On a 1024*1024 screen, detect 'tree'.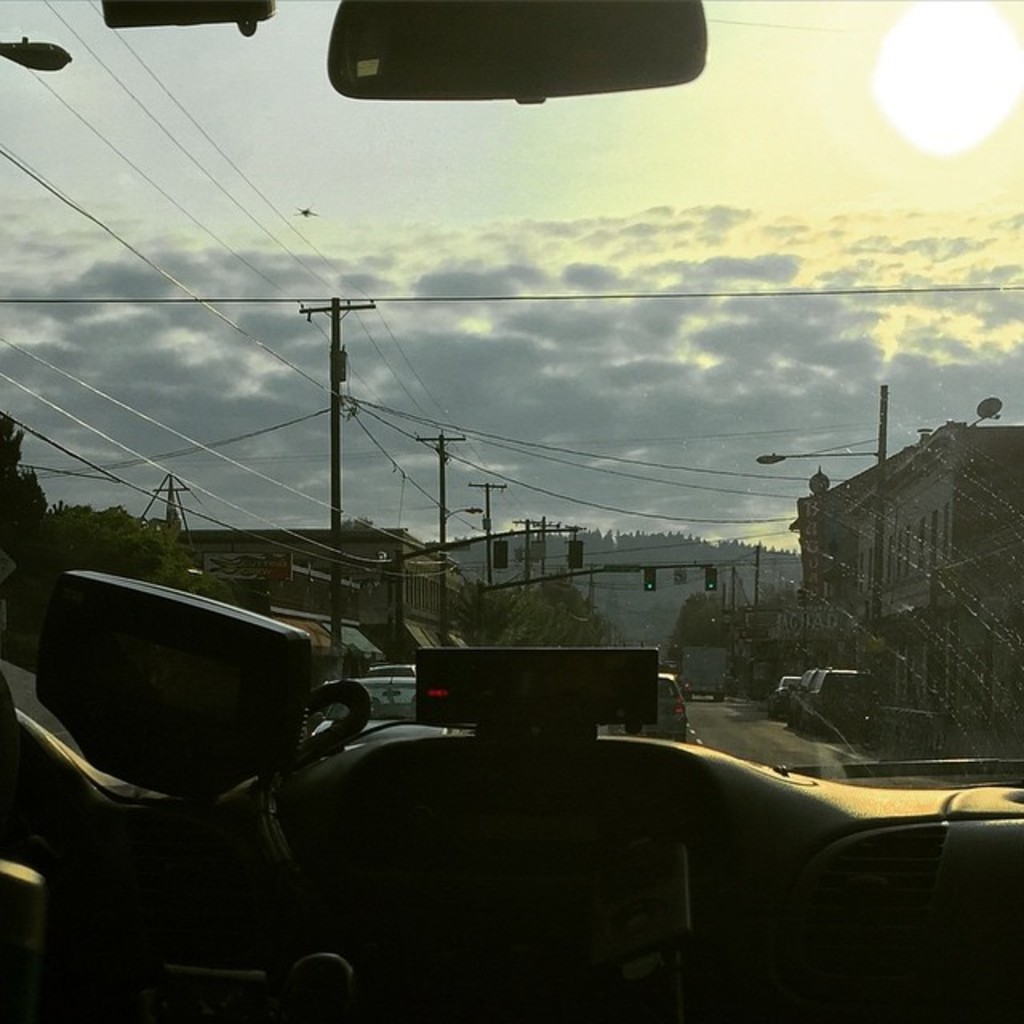
446/581/672/661.
